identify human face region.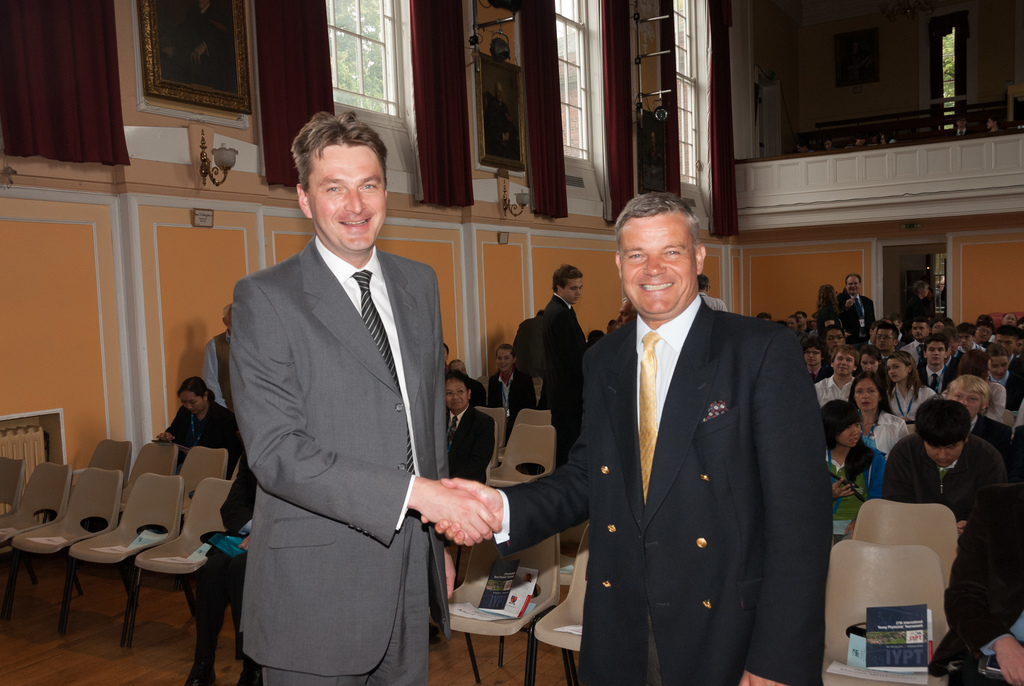
Region: Rect(888, 357, 913, 377).
